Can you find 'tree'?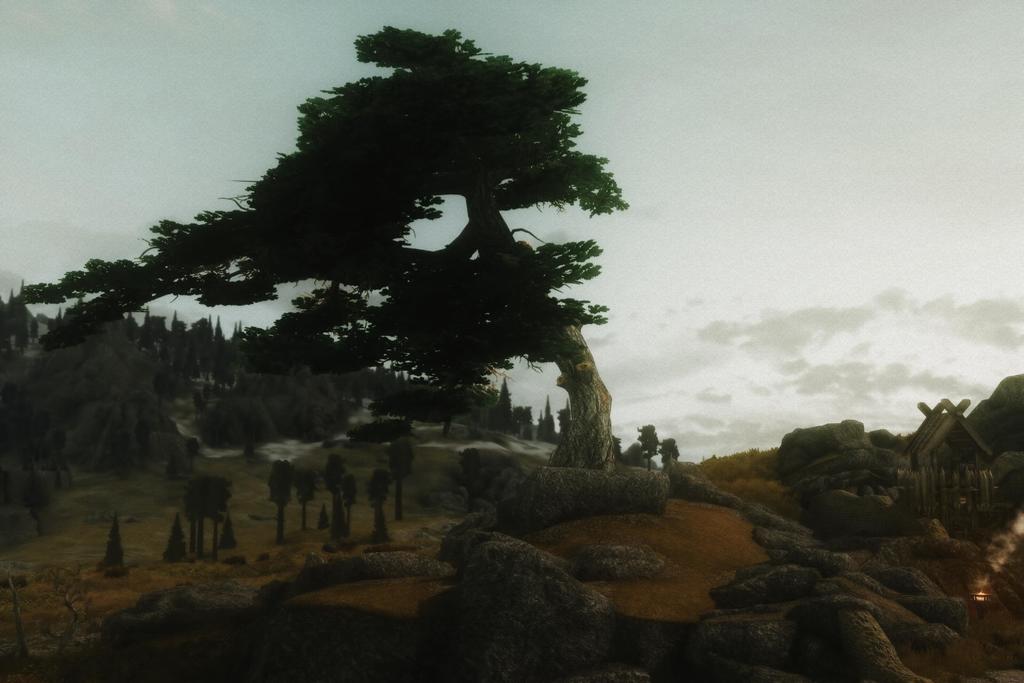
Yes, bounding box: pyautogui.locateOnScreen(493, 375, 516, 434).
